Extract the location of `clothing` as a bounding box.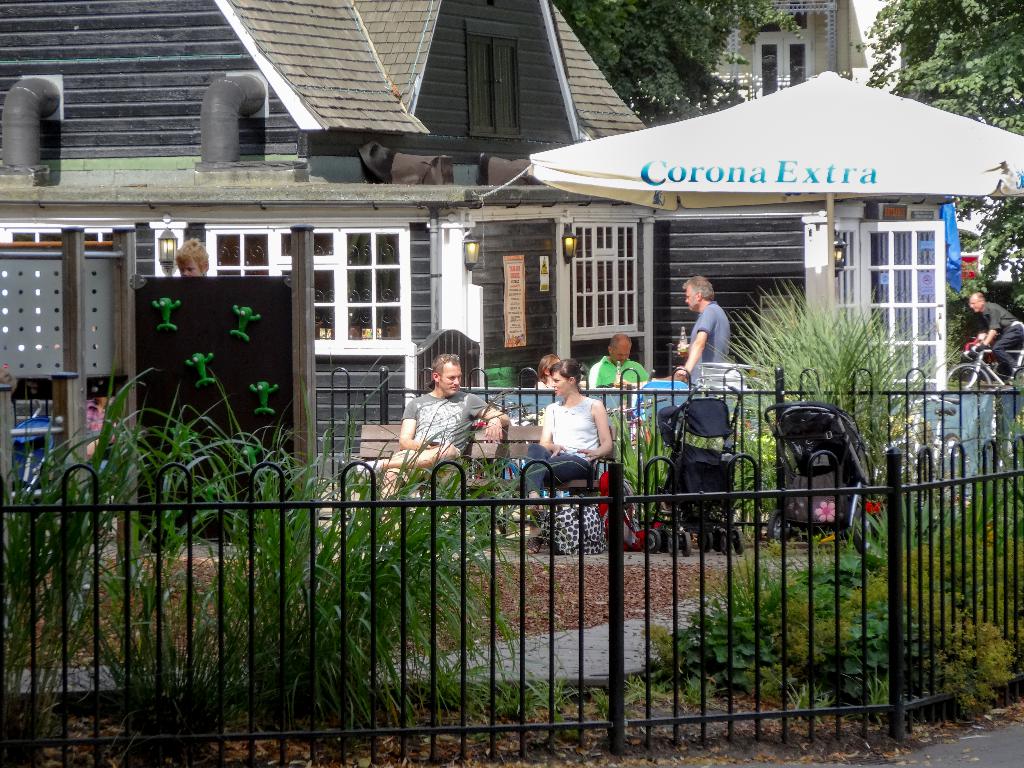
BBox(984, 300, 1023, 364).
